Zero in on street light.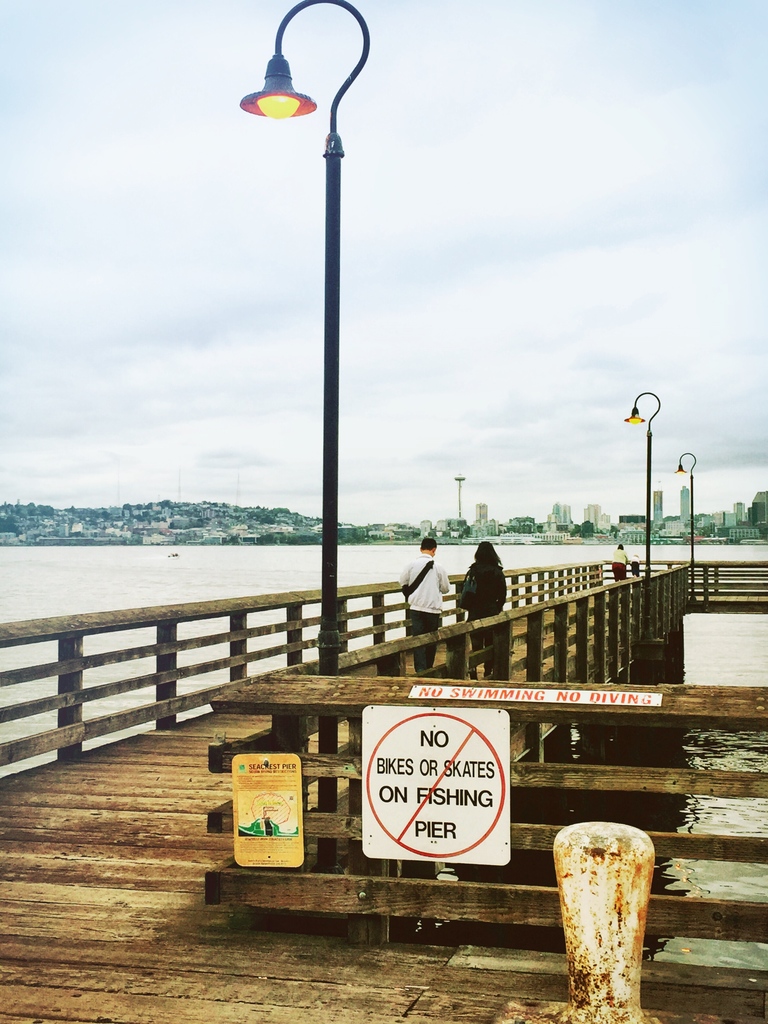
Zeroed in: Rect(674, 445, 701, 611).
